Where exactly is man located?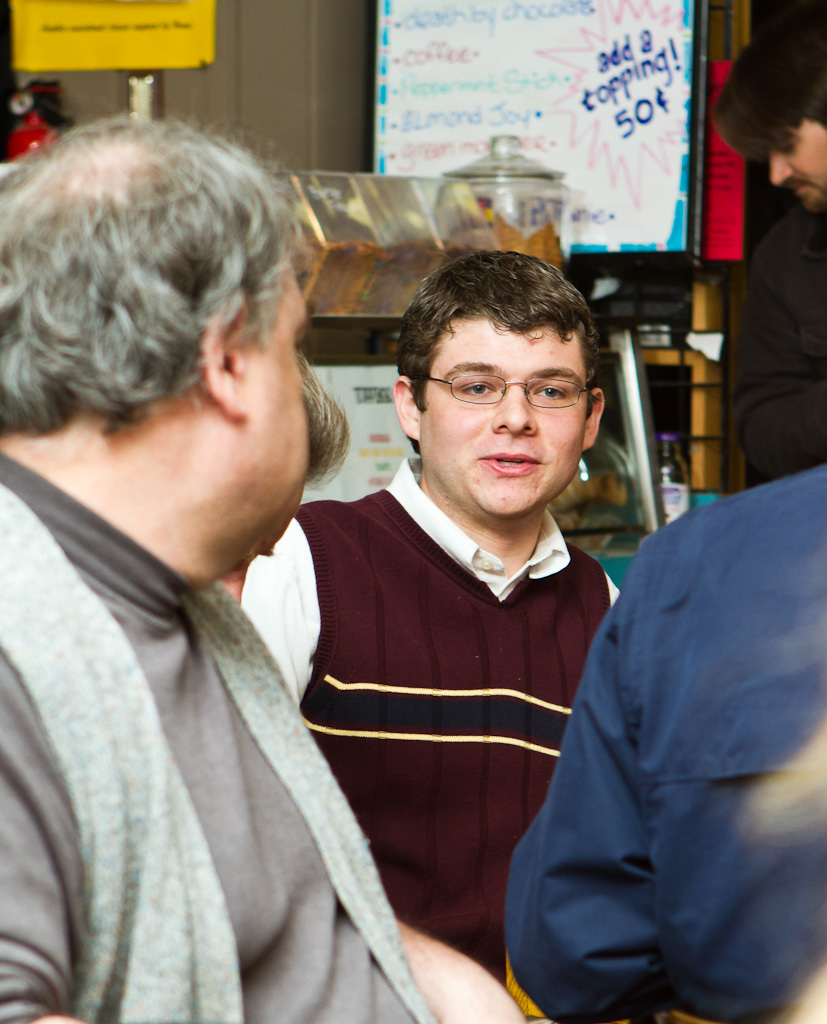
Its bounding box is bbox(507, 455, 826, 1023).
